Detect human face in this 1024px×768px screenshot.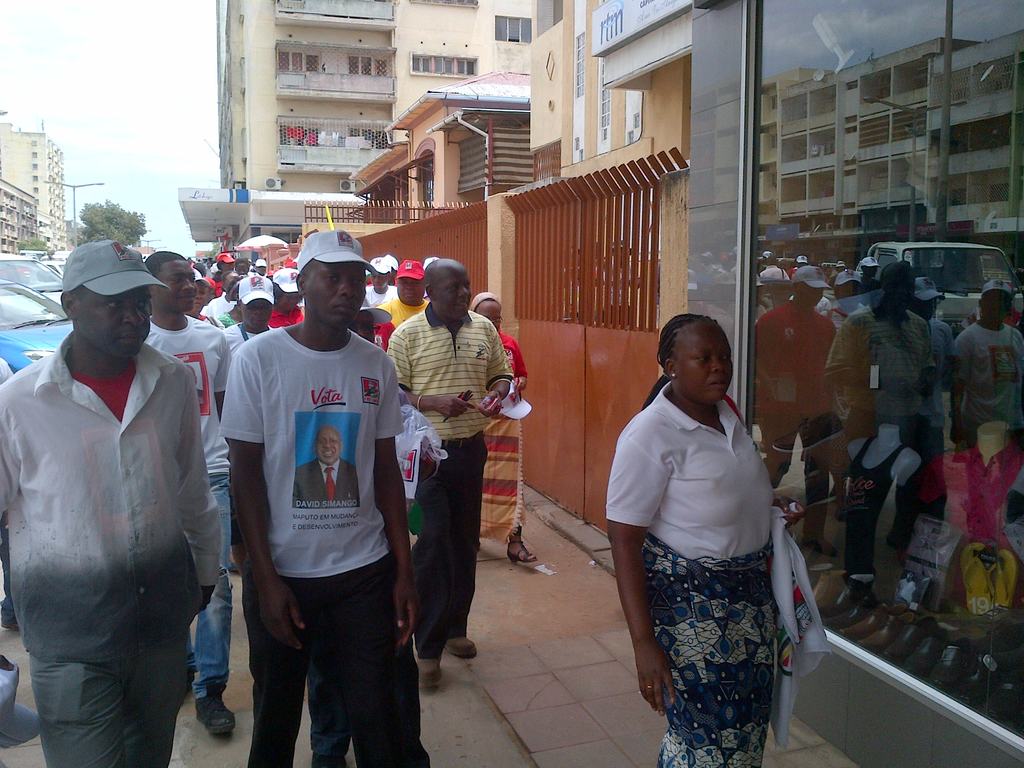
Detection: 318:434:340:466.
